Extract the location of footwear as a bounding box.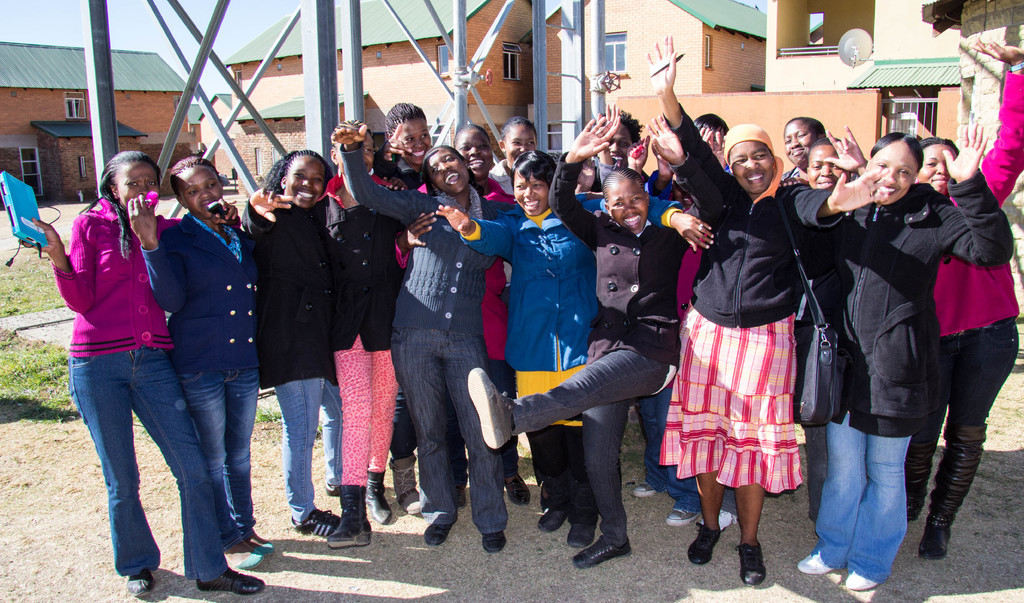
x1=214 y1=549 x2=264 y2=572.
